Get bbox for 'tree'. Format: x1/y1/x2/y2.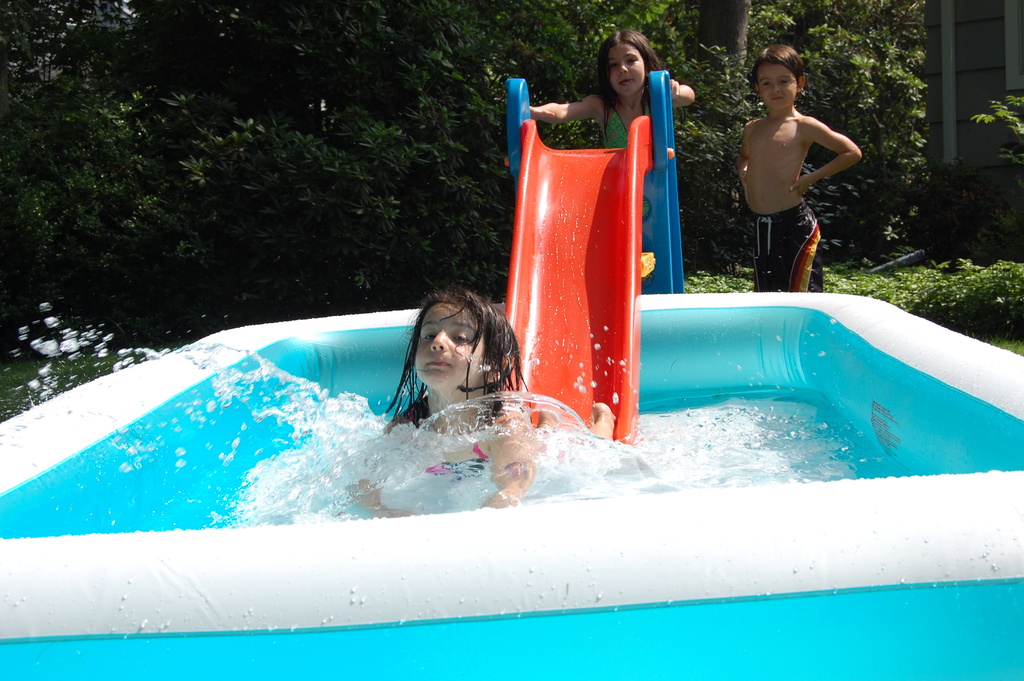
0/1/516/343.
